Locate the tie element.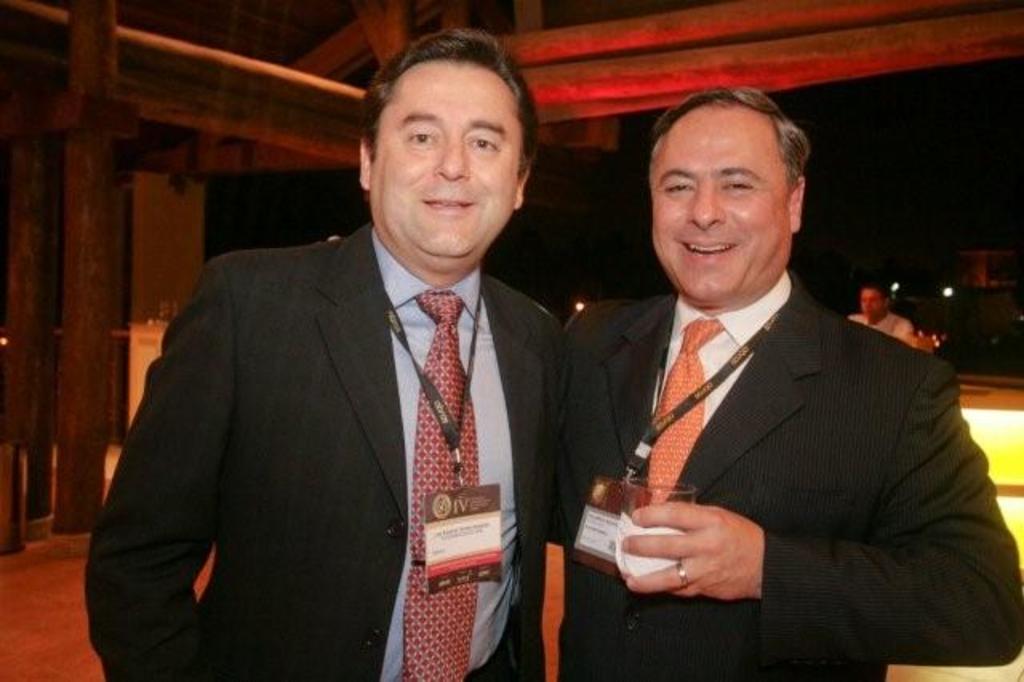
Element bbox: 645, 311, 733, 511.
